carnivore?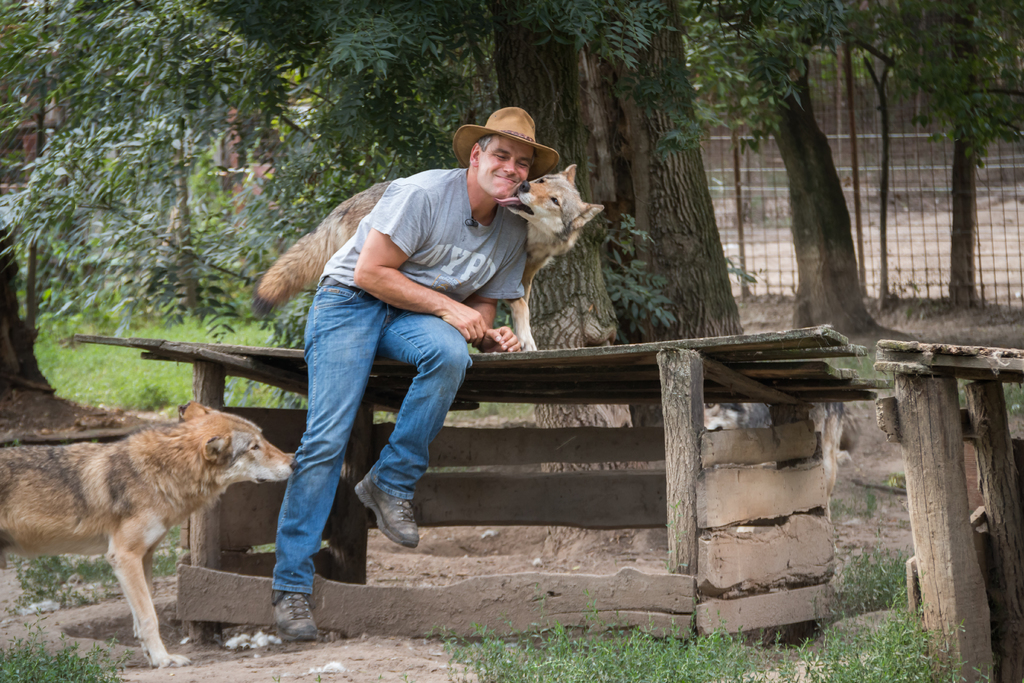
pyautogui.locateOnScreen(8, 400, 293, 648)
